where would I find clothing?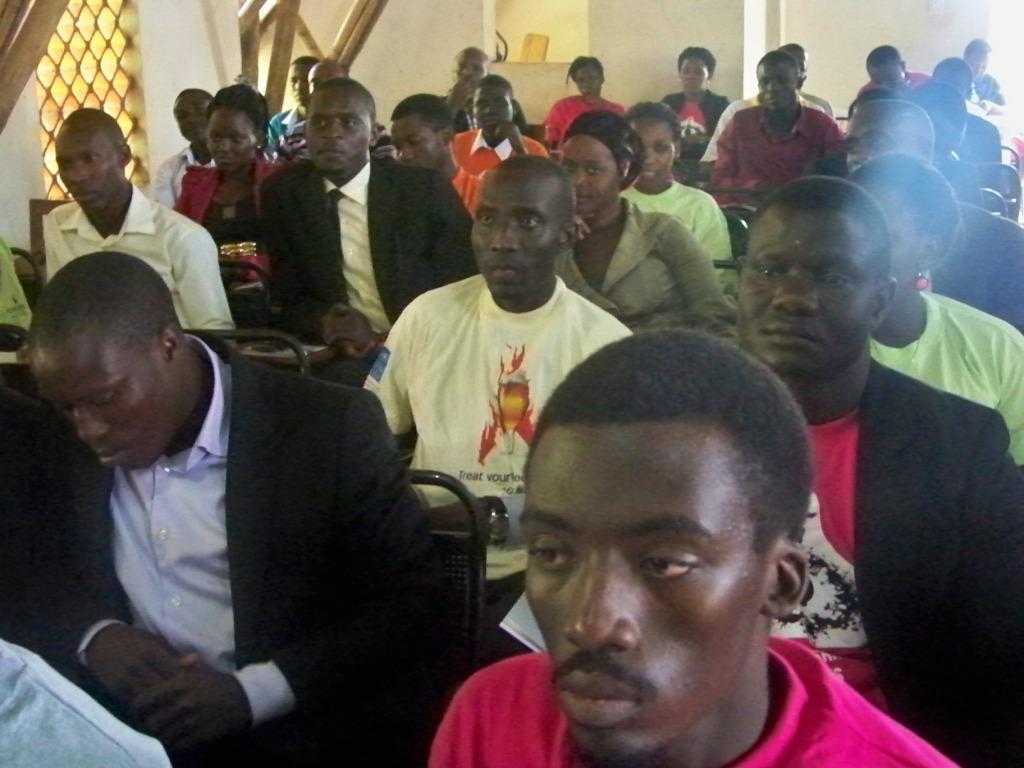
At Rect(357, 268, 638, 617).
